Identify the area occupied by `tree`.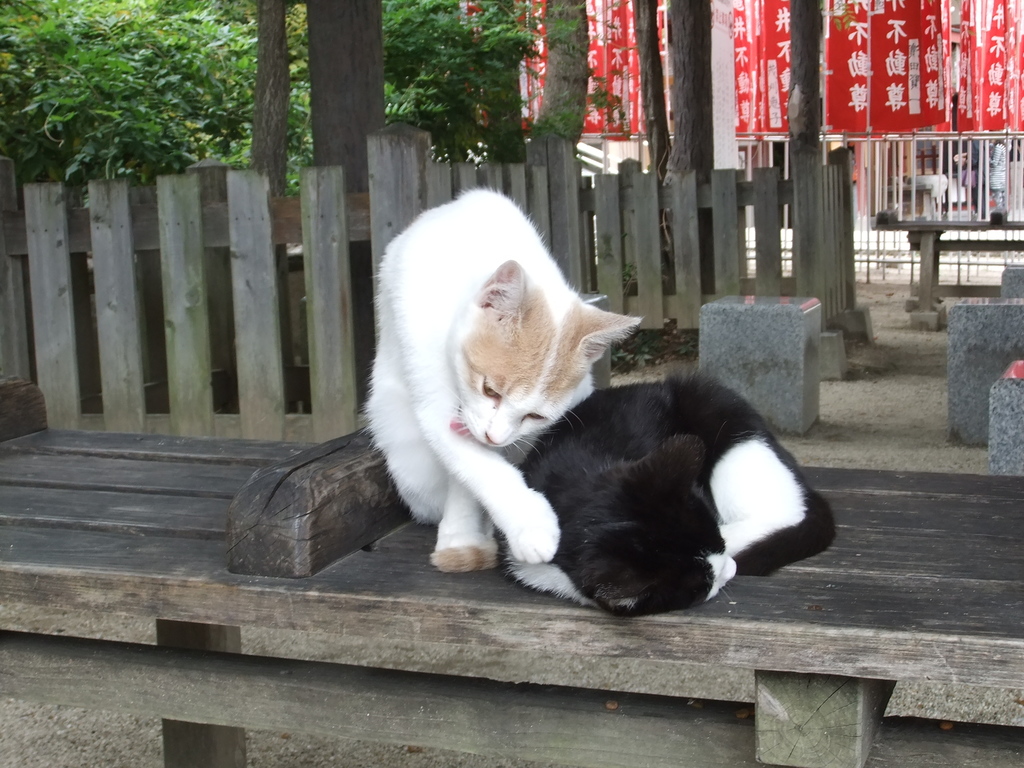
Area: (318, 0, 383, 189).
